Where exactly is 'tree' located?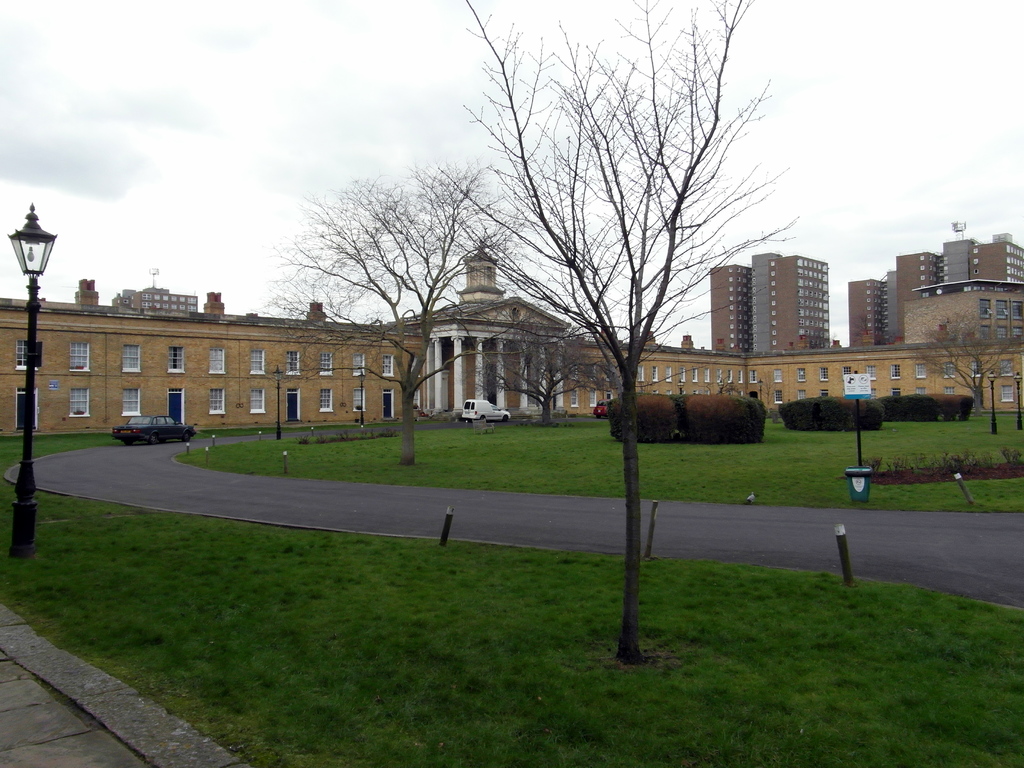
Its bounding box is bbox=[254, 158, 536, 462].
